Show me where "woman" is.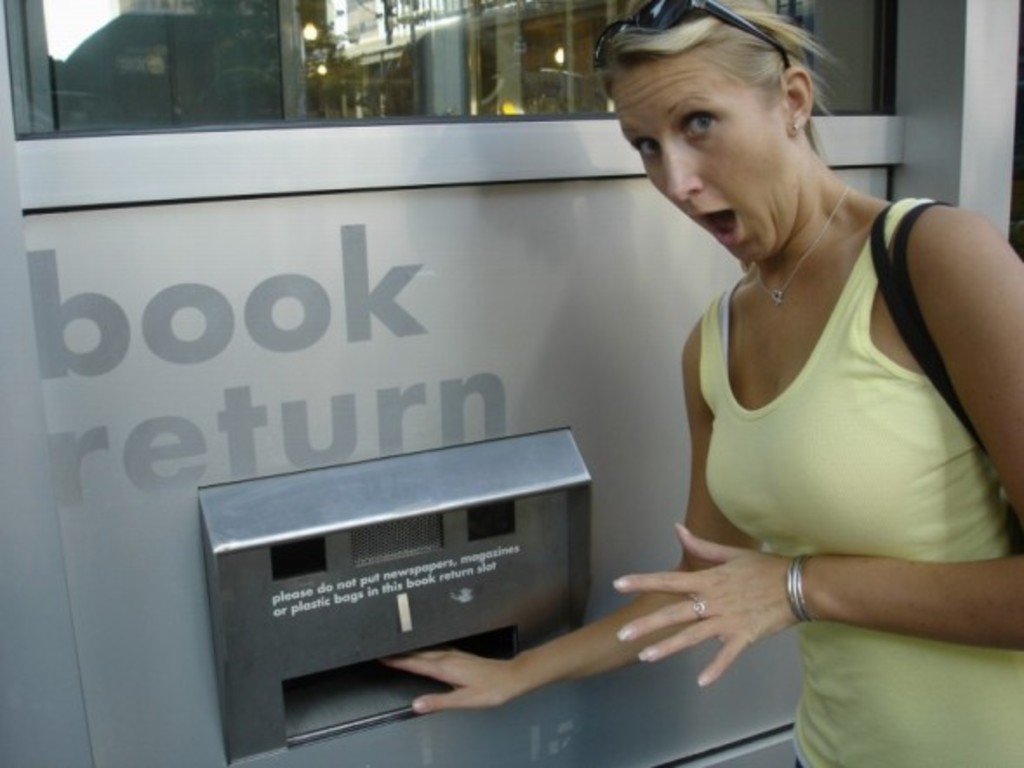
"woman" is at left=384, top=0, right=1022, bottom=766.
